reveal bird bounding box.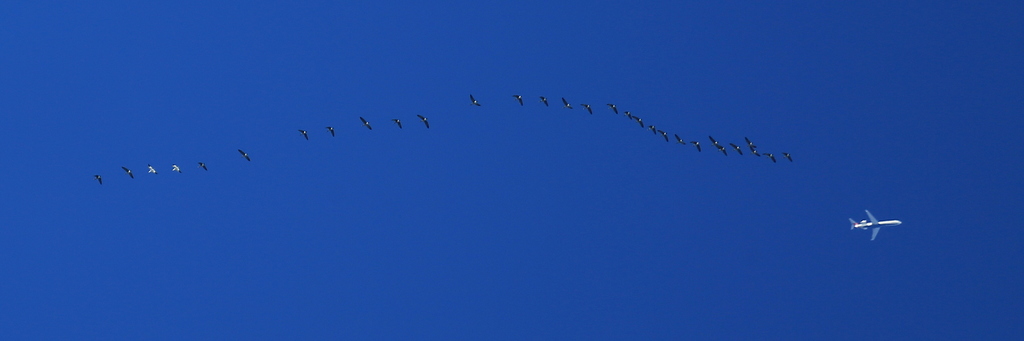
Revealed: (735,141,749,156).
